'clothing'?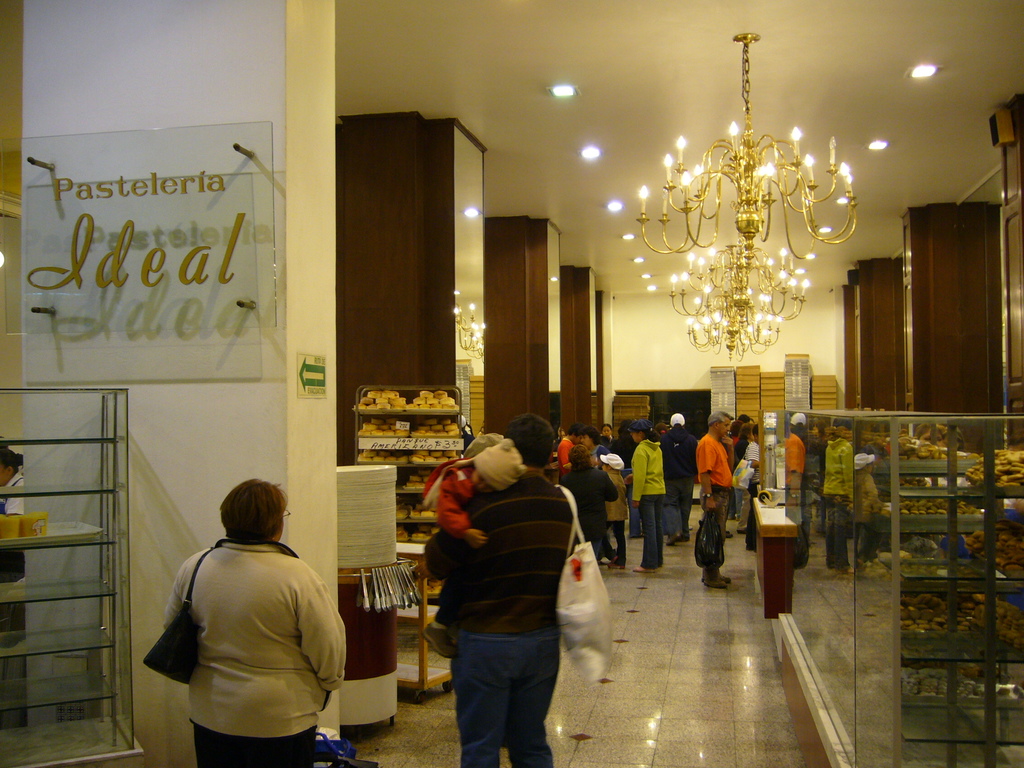
(x1=426, y1=470, x2=581, y2=767)
